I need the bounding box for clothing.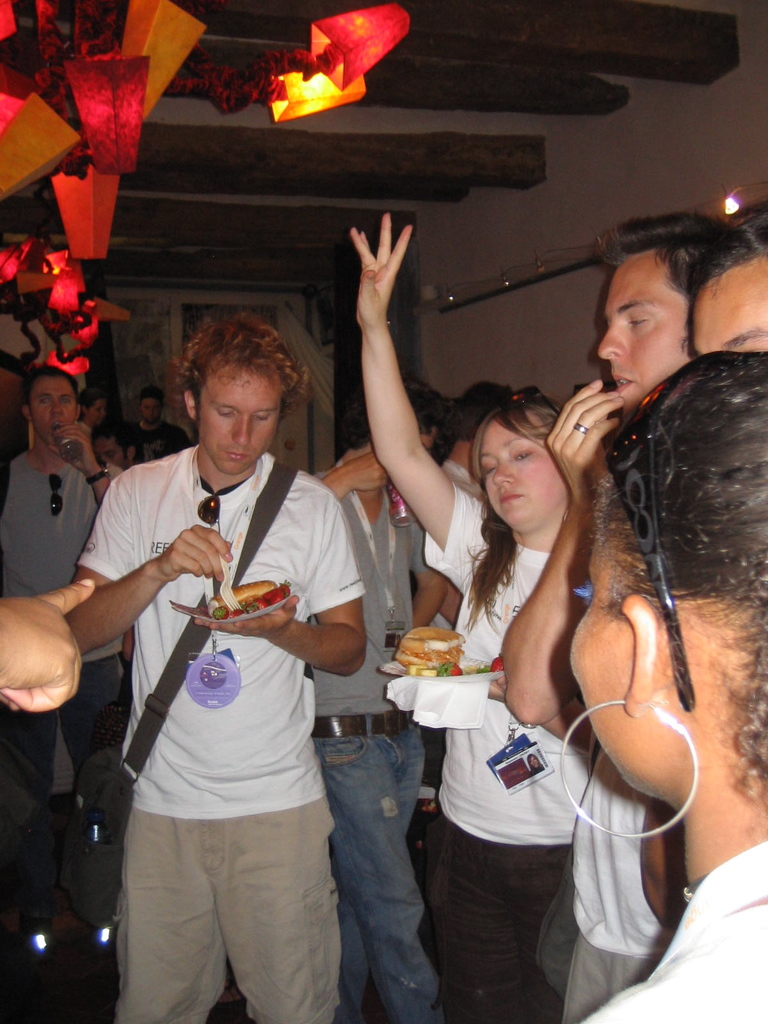
Here it is: crop(92, 398, 369, 986).
